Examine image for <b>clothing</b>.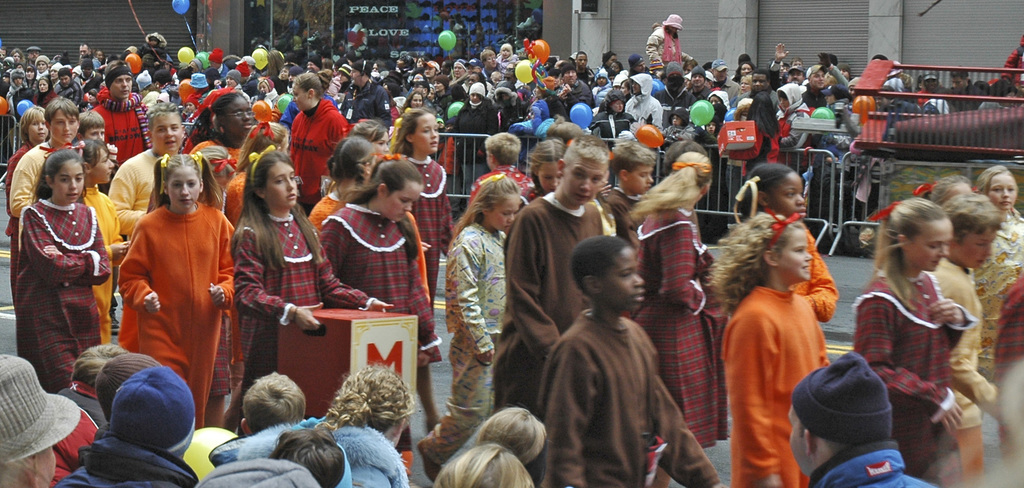
Examination result: <box>417,157,453,302</box>.
